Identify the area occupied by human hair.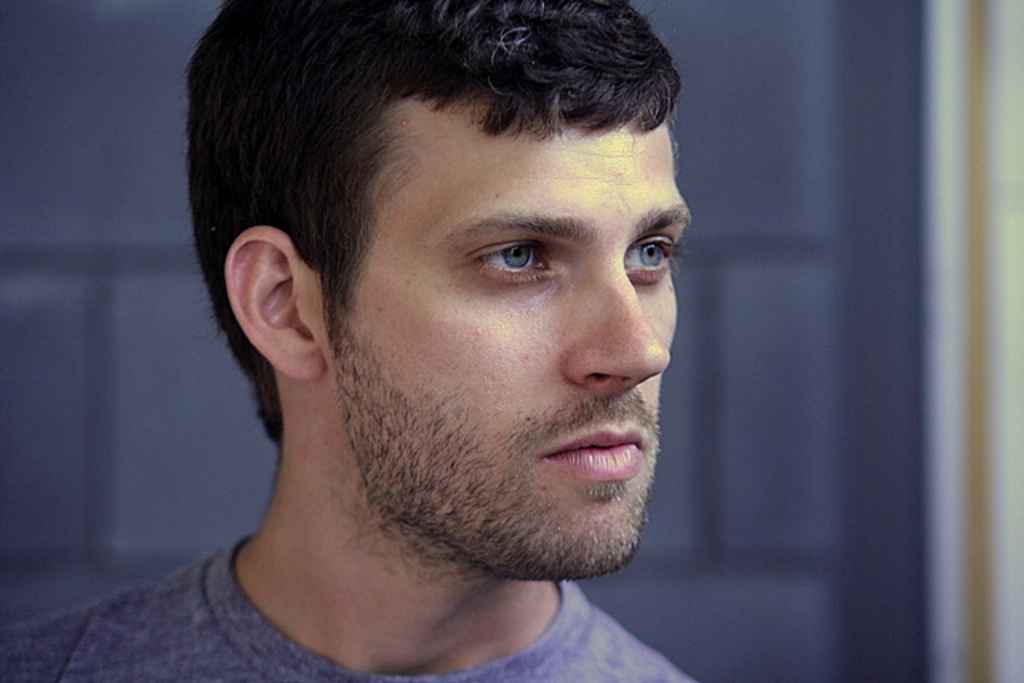
Area: crop(194, 14, 677, 427).
